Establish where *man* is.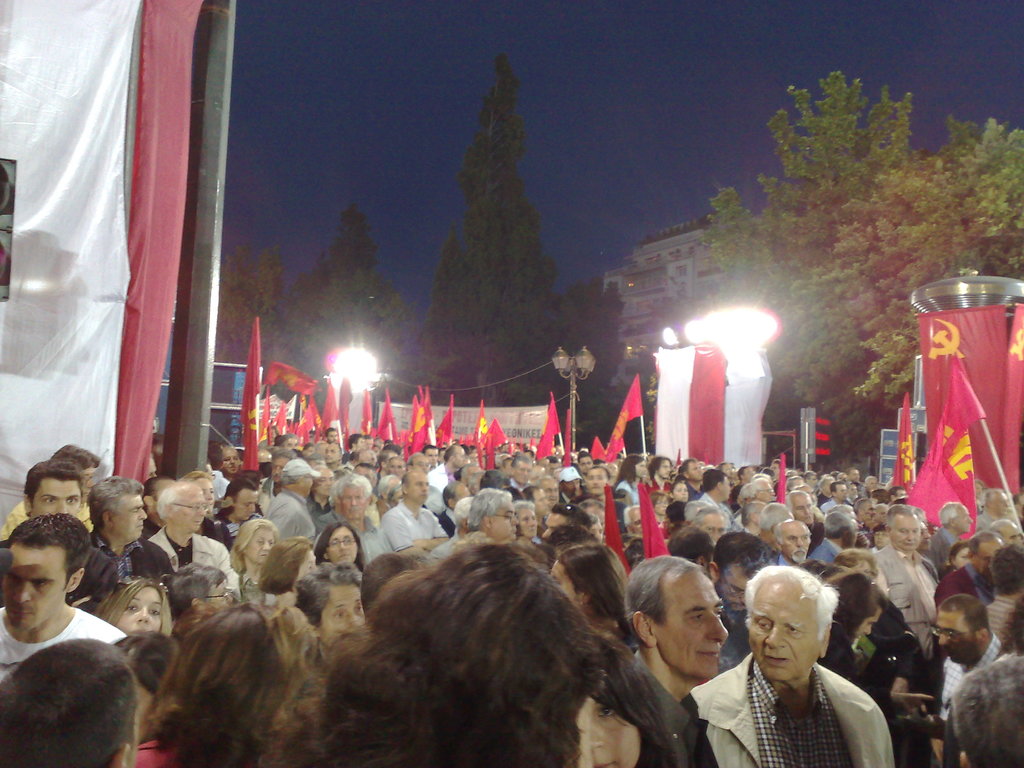
Established at l=378, t=463, r=456, b=557.
